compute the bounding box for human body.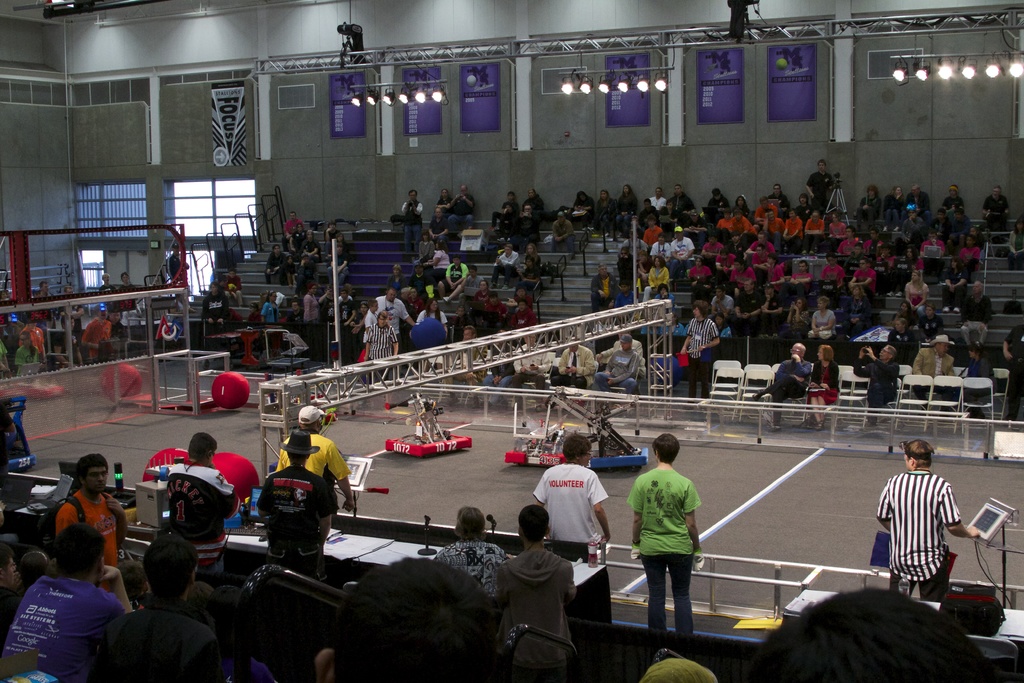
[815,294,835,339].
